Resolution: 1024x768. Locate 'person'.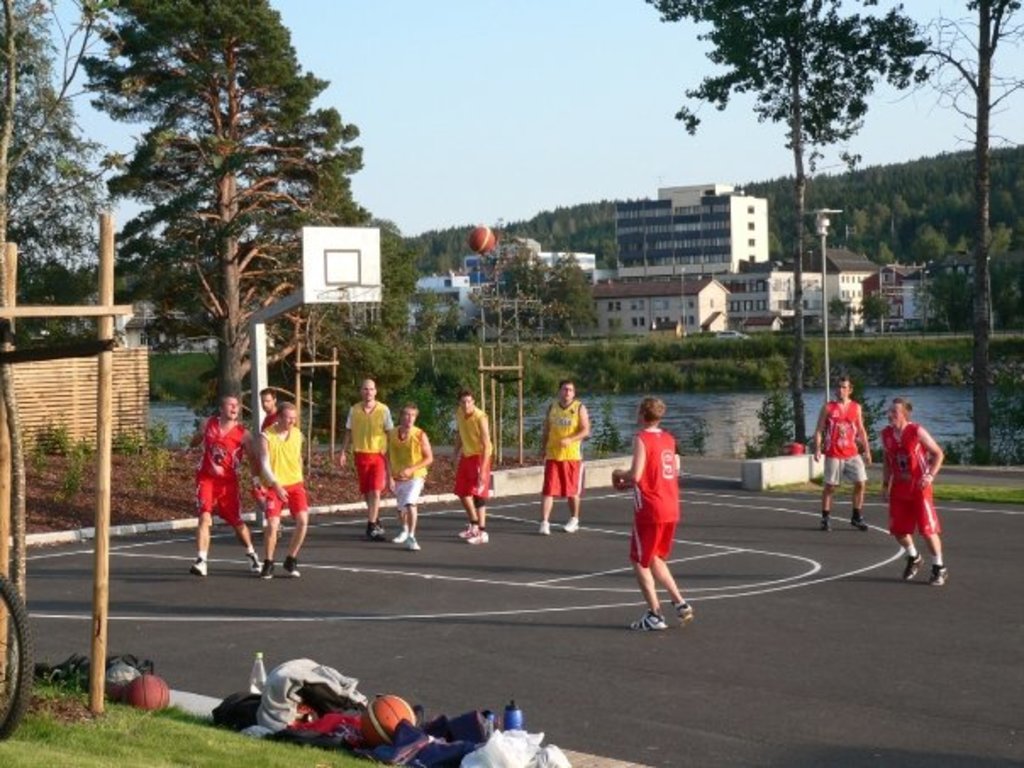
(339,380,402,544).
